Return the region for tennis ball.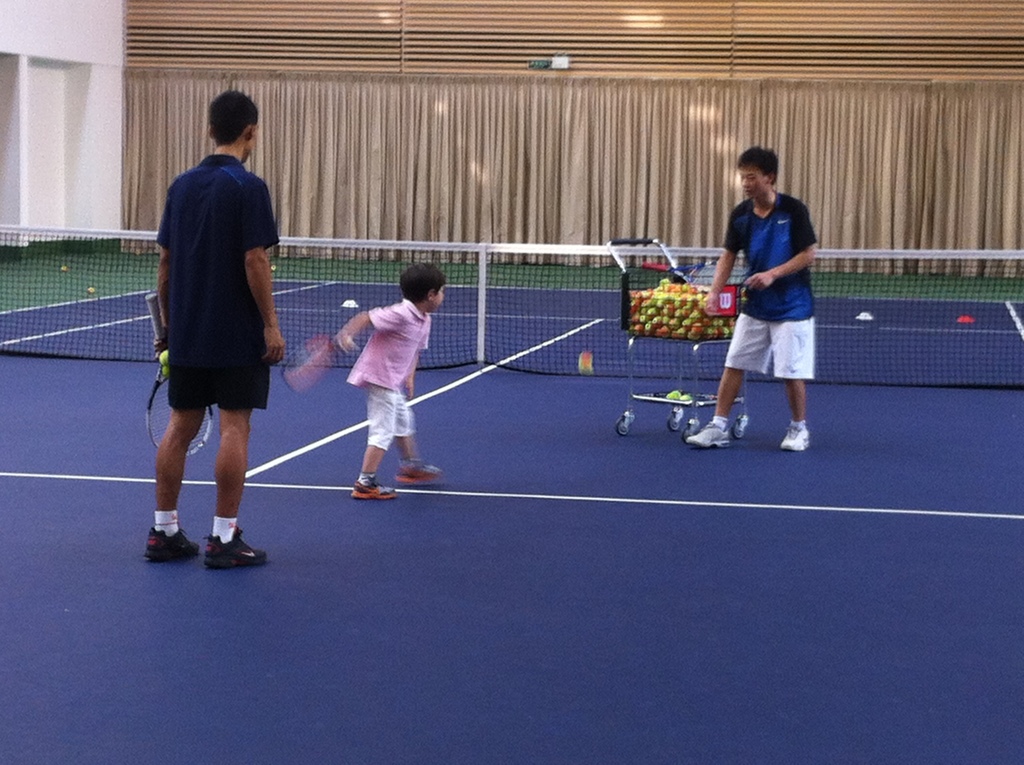
pyautogui.locateOnScreen(60, 263, 70, 273).
